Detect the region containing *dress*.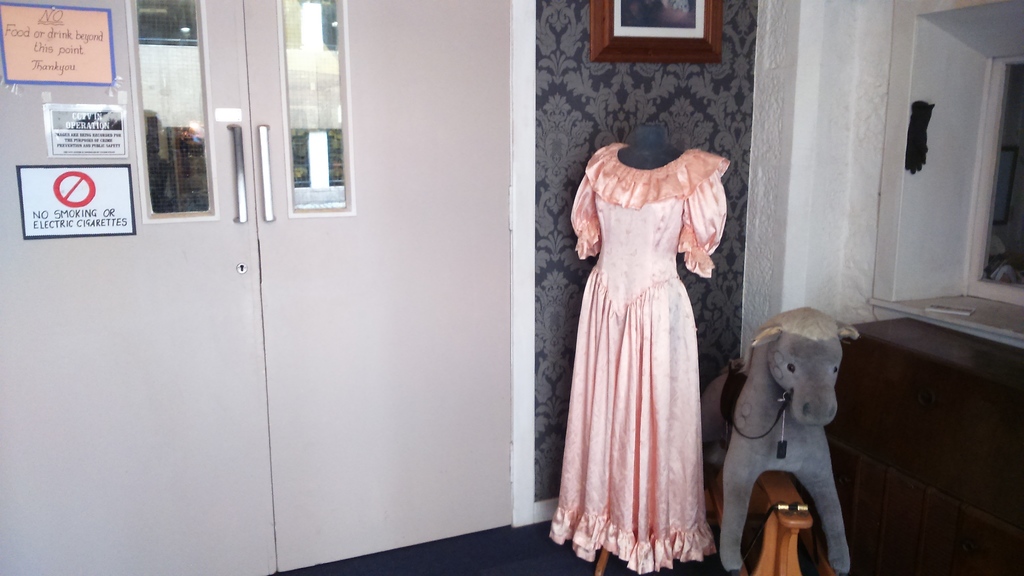
[552, 145, 731, 575].
